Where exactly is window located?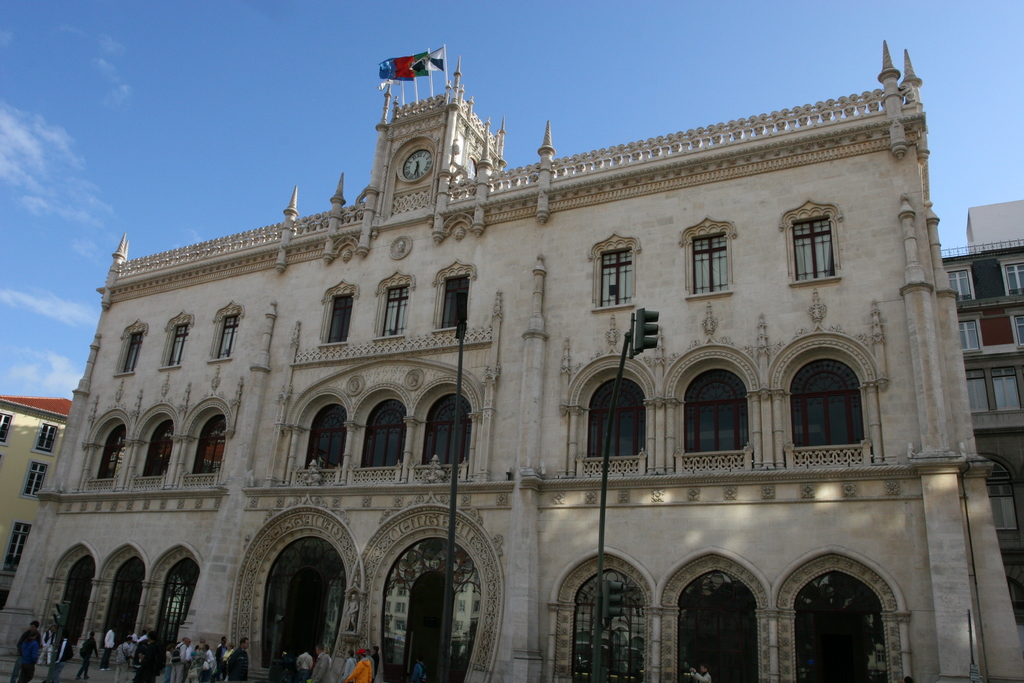
Its bounding box is {"left": 778, "top": 548, "right": 901, "bottom": 682}.
